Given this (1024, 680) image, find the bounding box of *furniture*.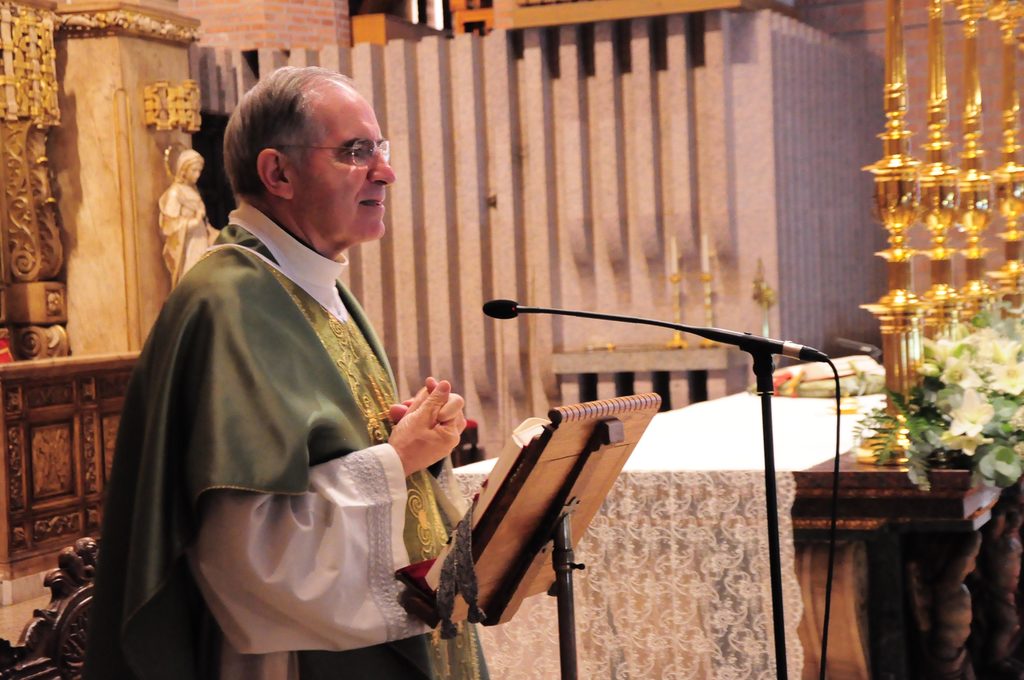
BBox(452, 389, 1023, 679).
